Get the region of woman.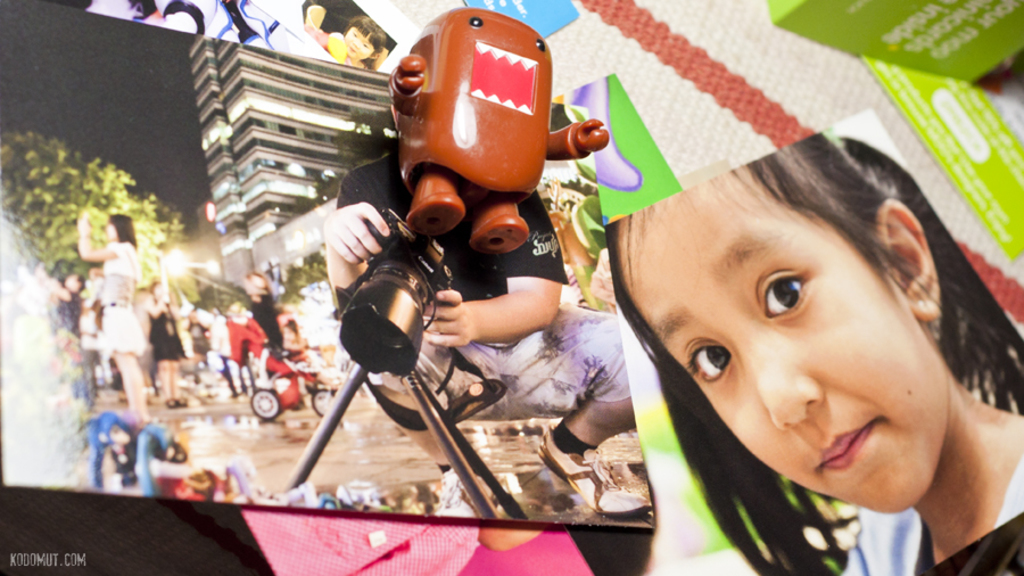
locate(76, 213, 150, 420).
